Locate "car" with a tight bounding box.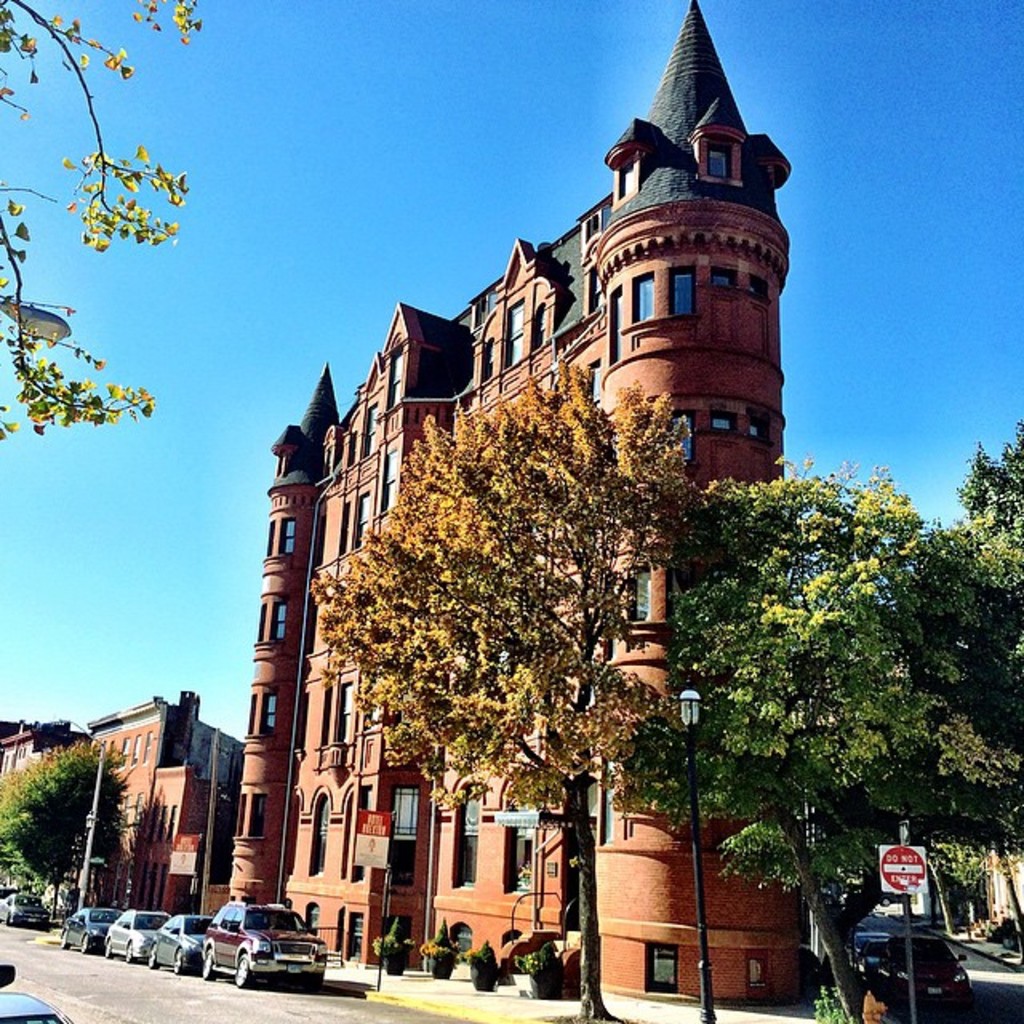
0:886:48:922.
